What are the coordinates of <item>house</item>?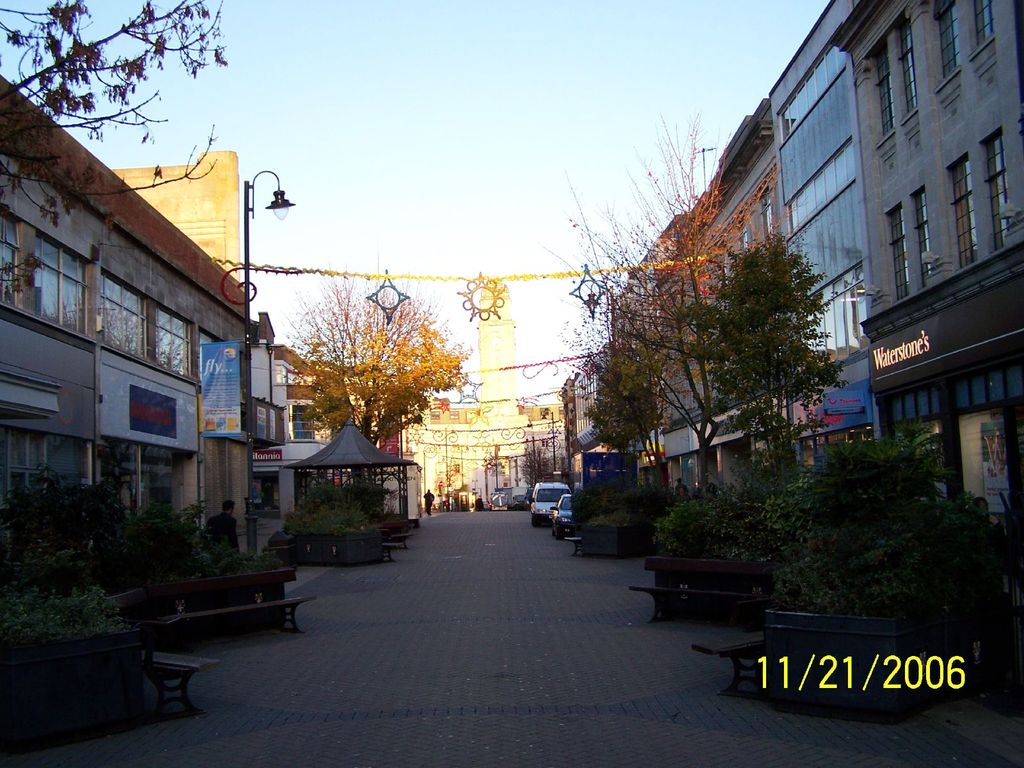
[109,147,242,282].
